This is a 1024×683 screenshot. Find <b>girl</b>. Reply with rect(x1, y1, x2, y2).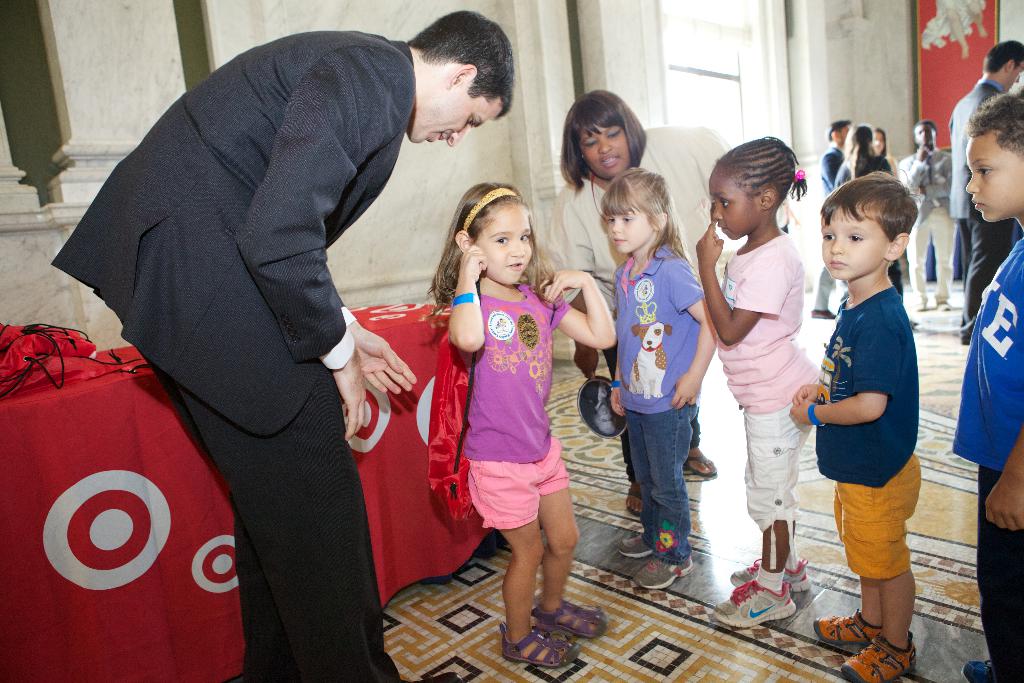
rect(602, 167, 716, 588).
